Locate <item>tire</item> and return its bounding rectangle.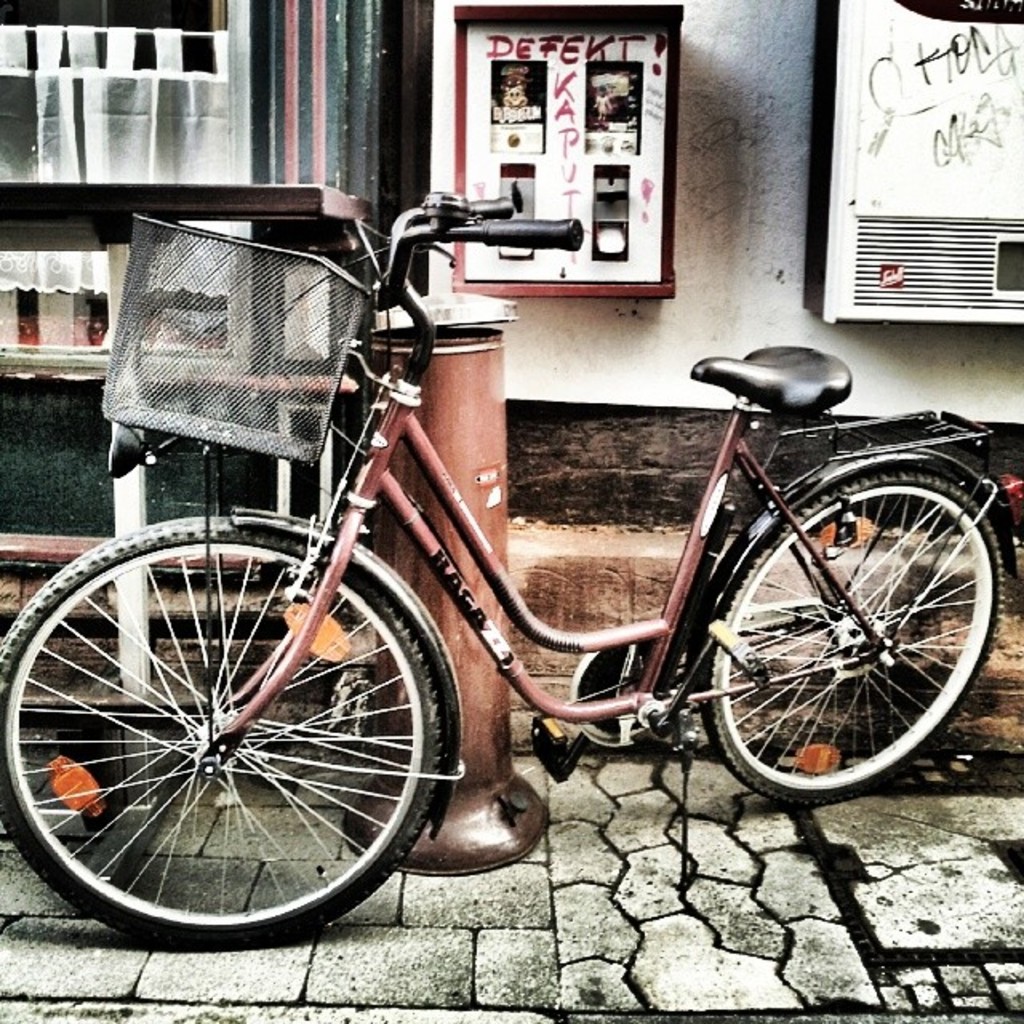
region(698, 467, 1013, 811).
